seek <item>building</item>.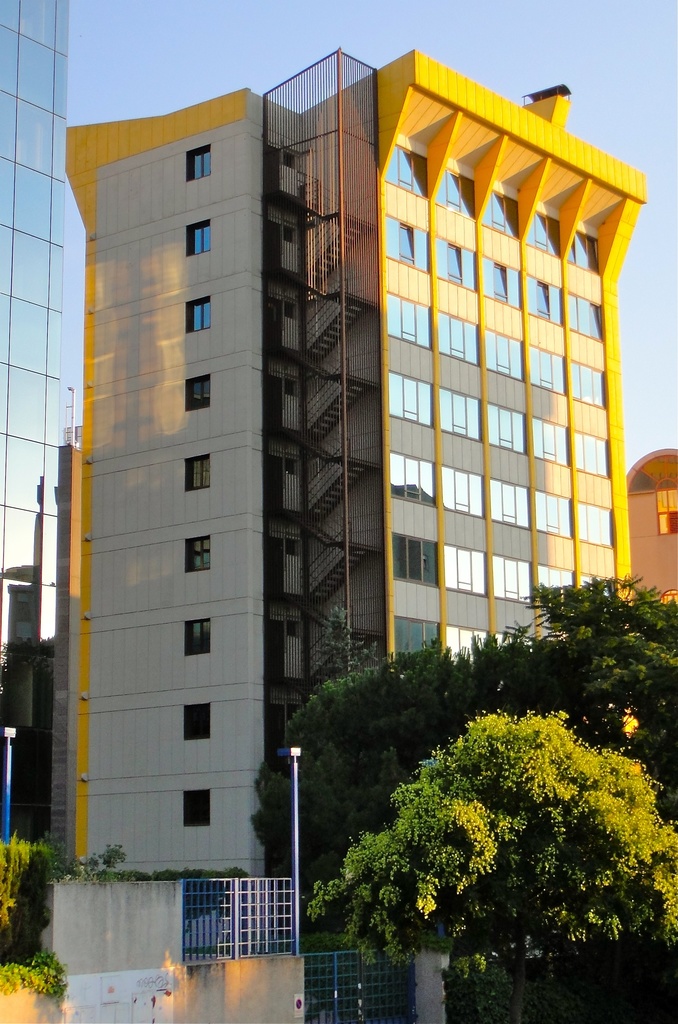
[65, 54, 646, 872].
